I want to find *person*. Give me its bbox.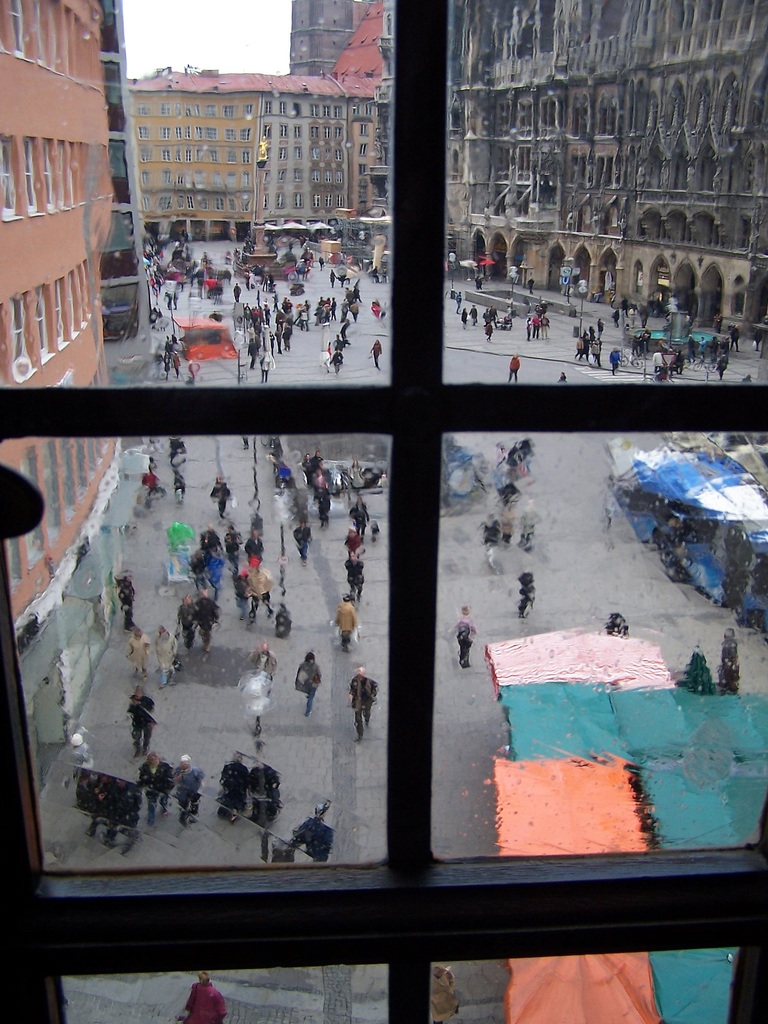
bbox=(289, 653, 324, 723).
